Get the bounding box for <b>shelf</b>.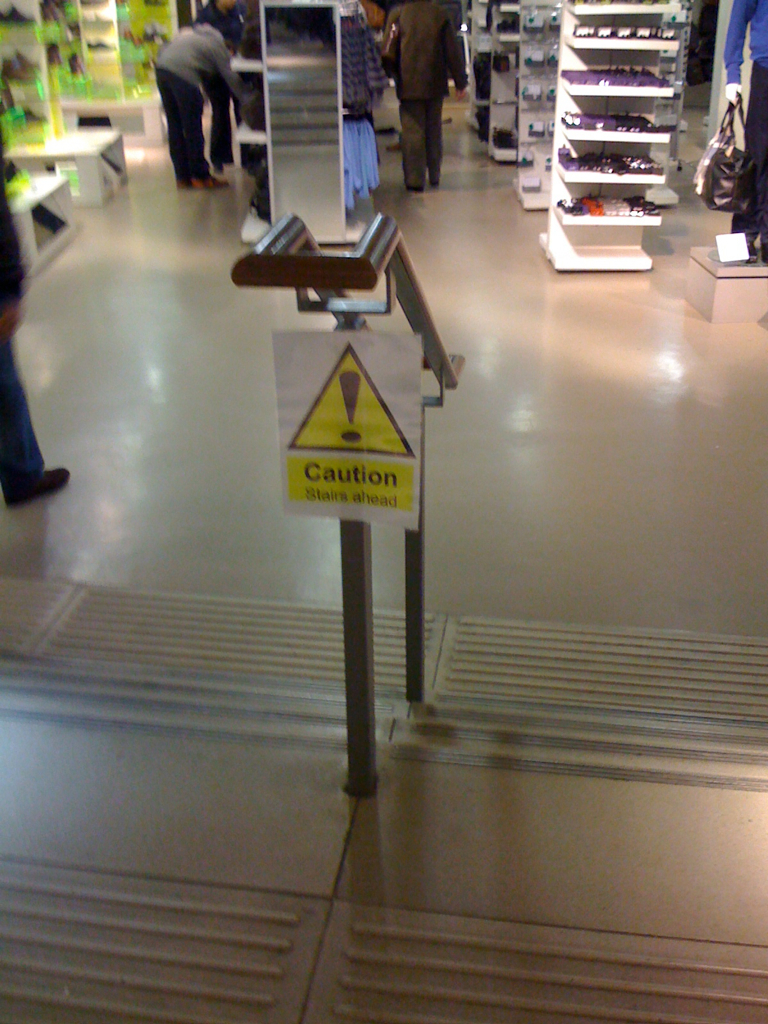
{"left": 576, "top": 65, "right": 672, "bottom": 101}.
